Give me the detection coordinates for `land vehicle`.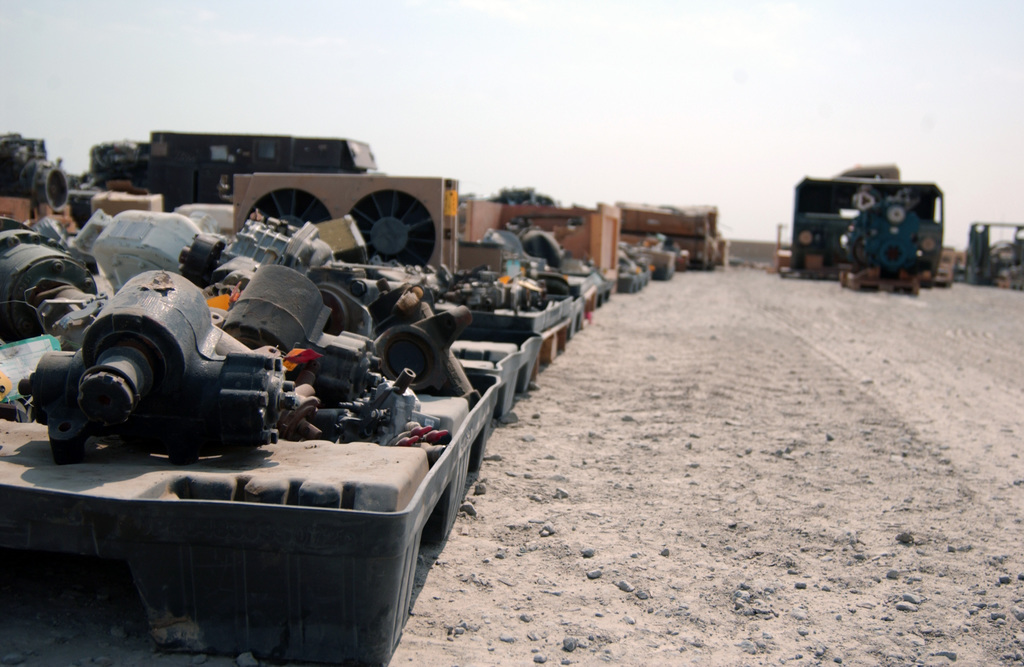
select_region(0, 133, 53, 198).
